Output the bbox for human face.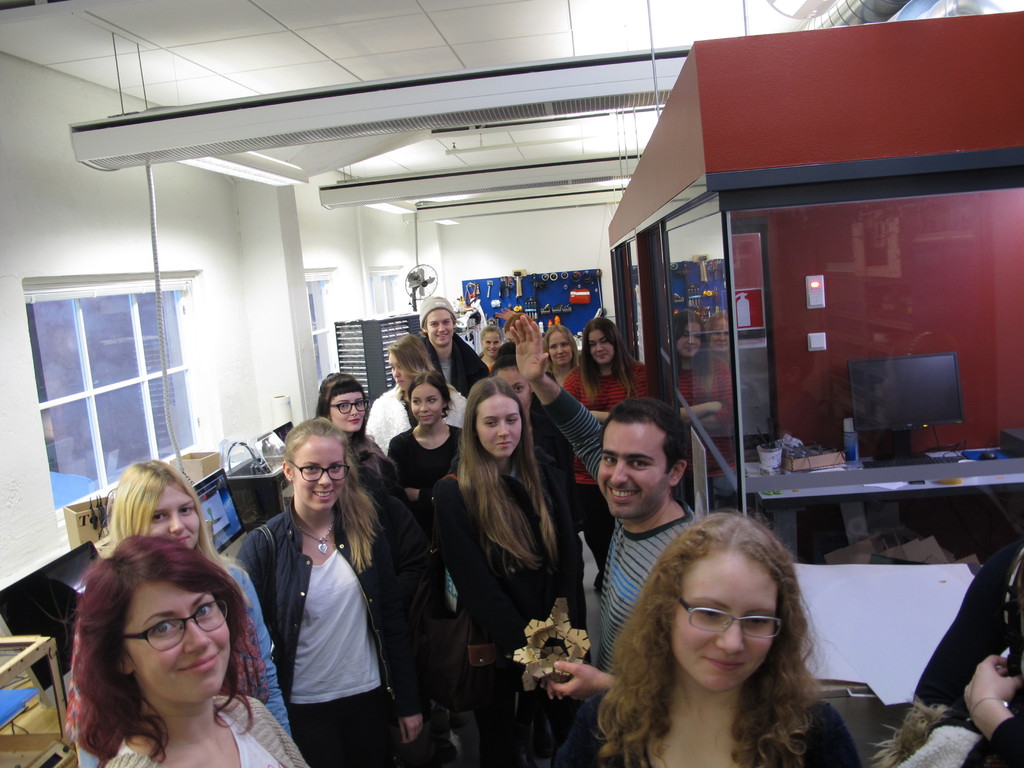
pyautogui.locateOnScreen(591, 419, 668, 524).
